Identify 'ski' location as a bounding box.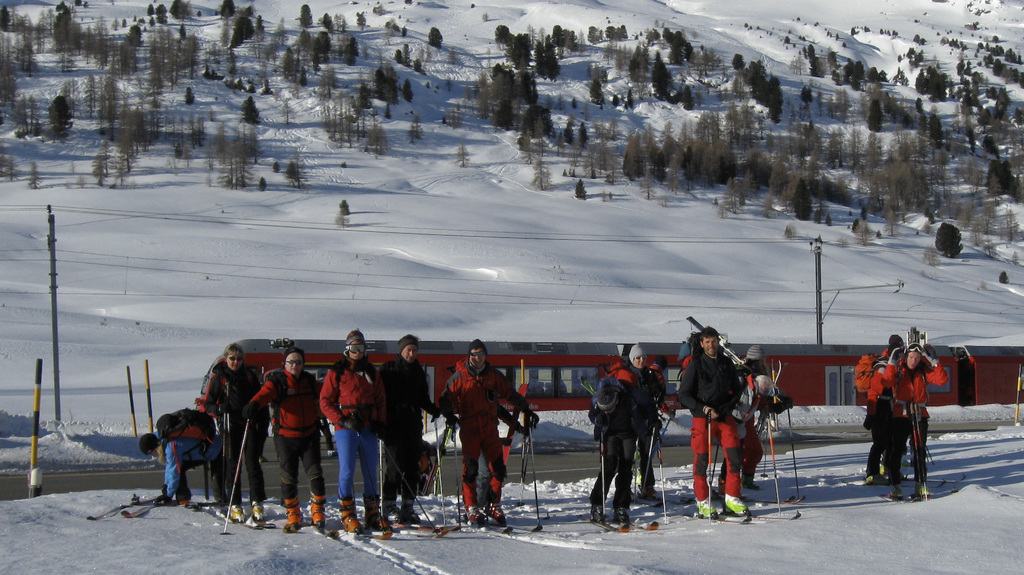
<region>232, 520, 275, 532</region>.
